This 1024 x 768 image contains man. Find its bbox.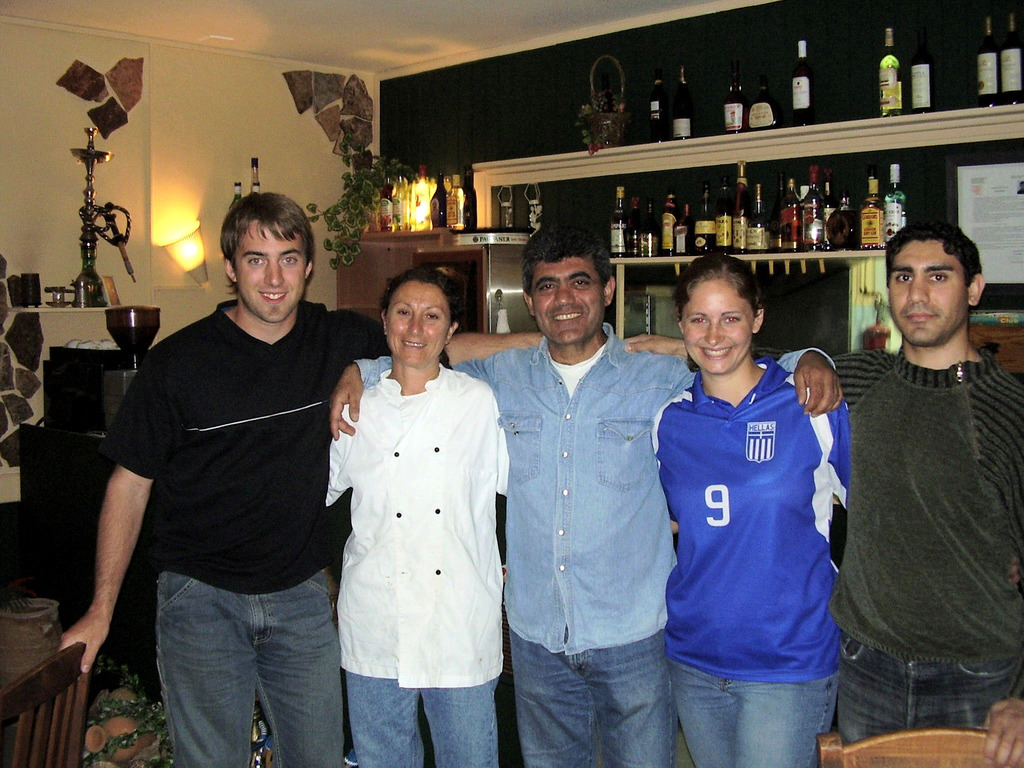
box=[330, 220, 842, 767].
